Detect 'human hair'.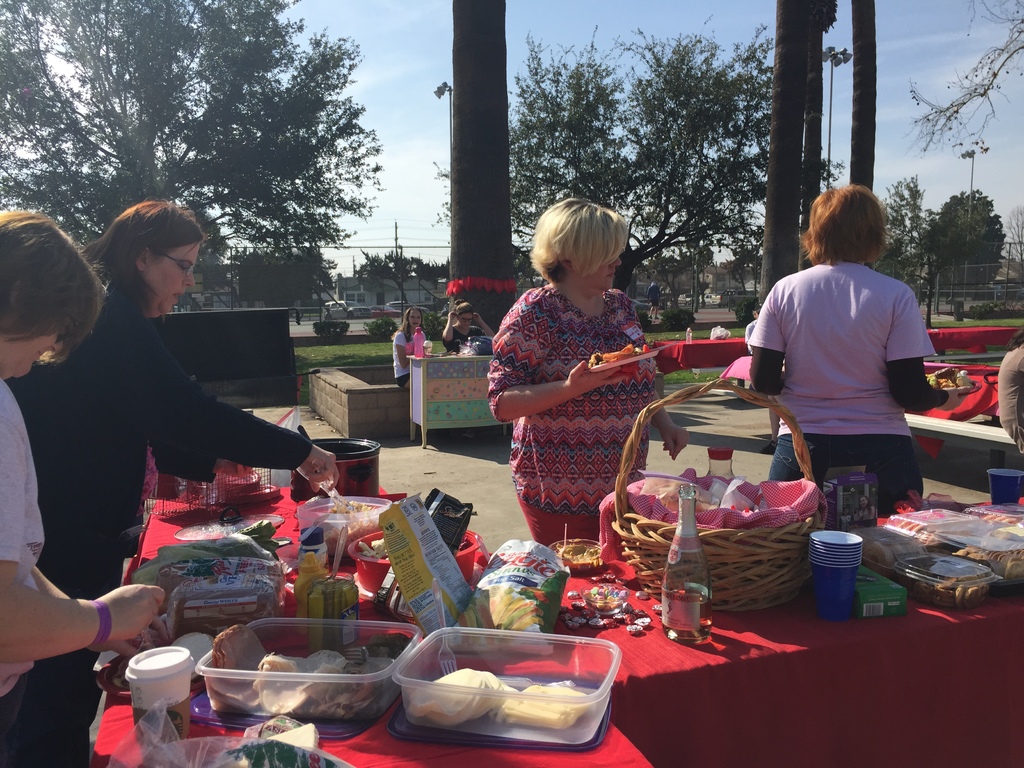
Detected at BBox(529, 196, 629, 286).
